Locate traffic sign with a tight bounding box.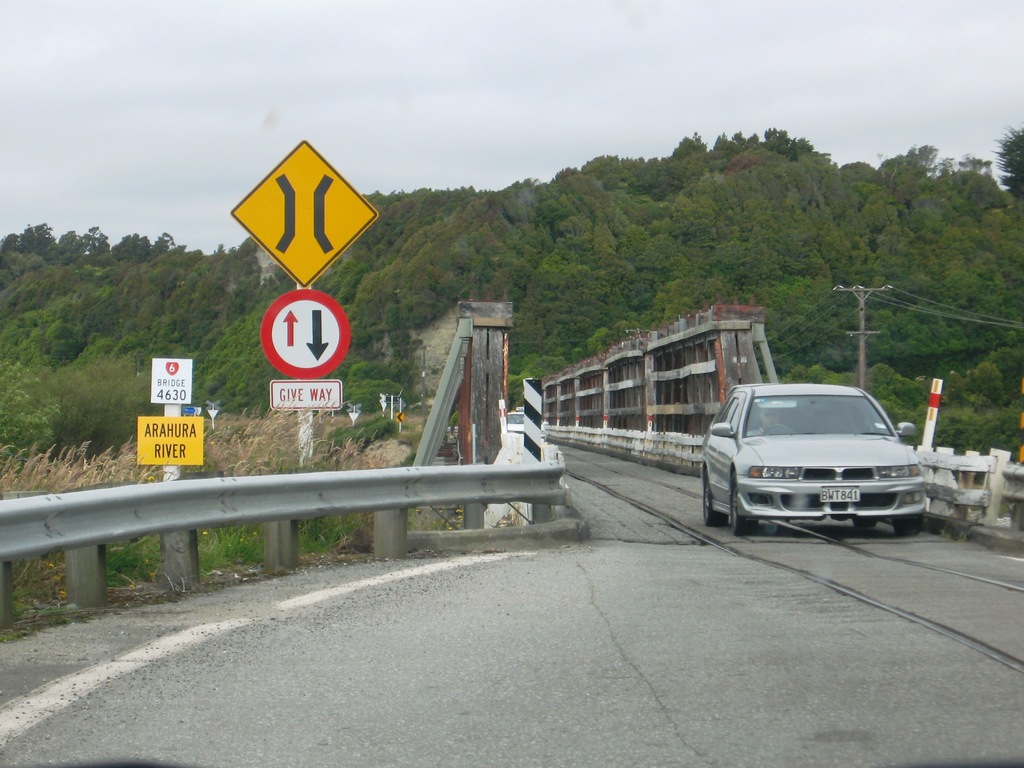
269,380,339,413.
